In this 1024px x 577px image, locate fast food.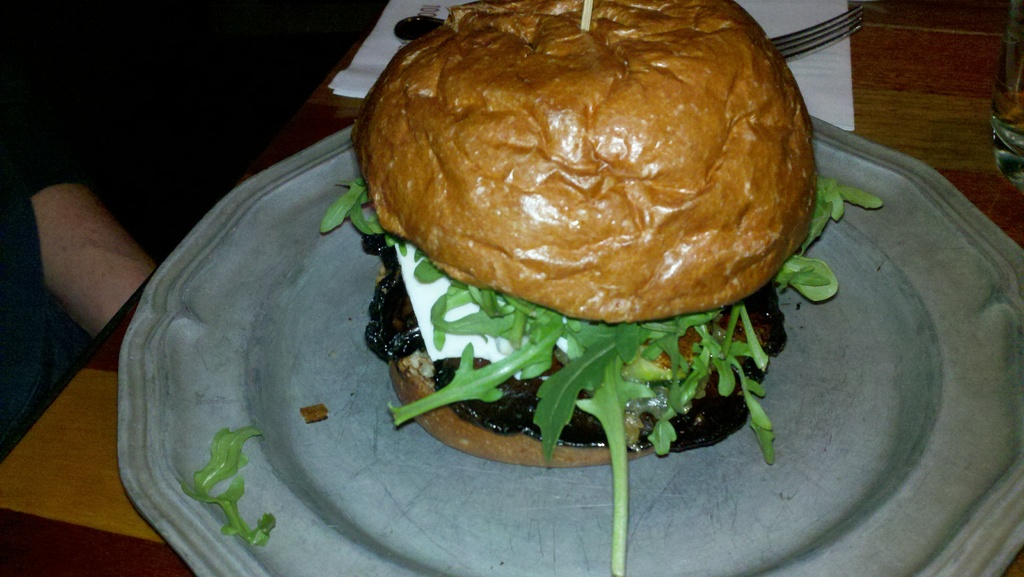
Bounding box: [349,5,856,398].
